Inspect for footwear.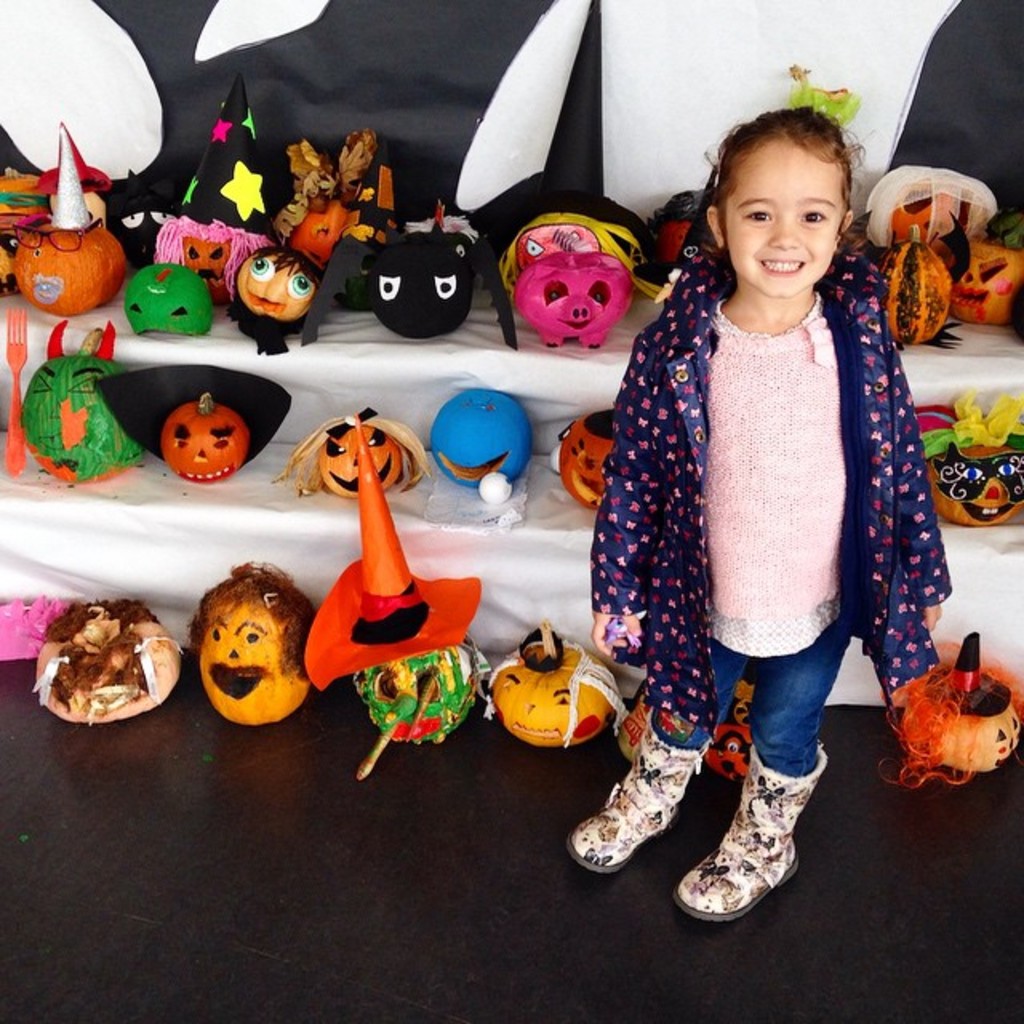
Inspection: select_region(694, 717, 837, 946).
